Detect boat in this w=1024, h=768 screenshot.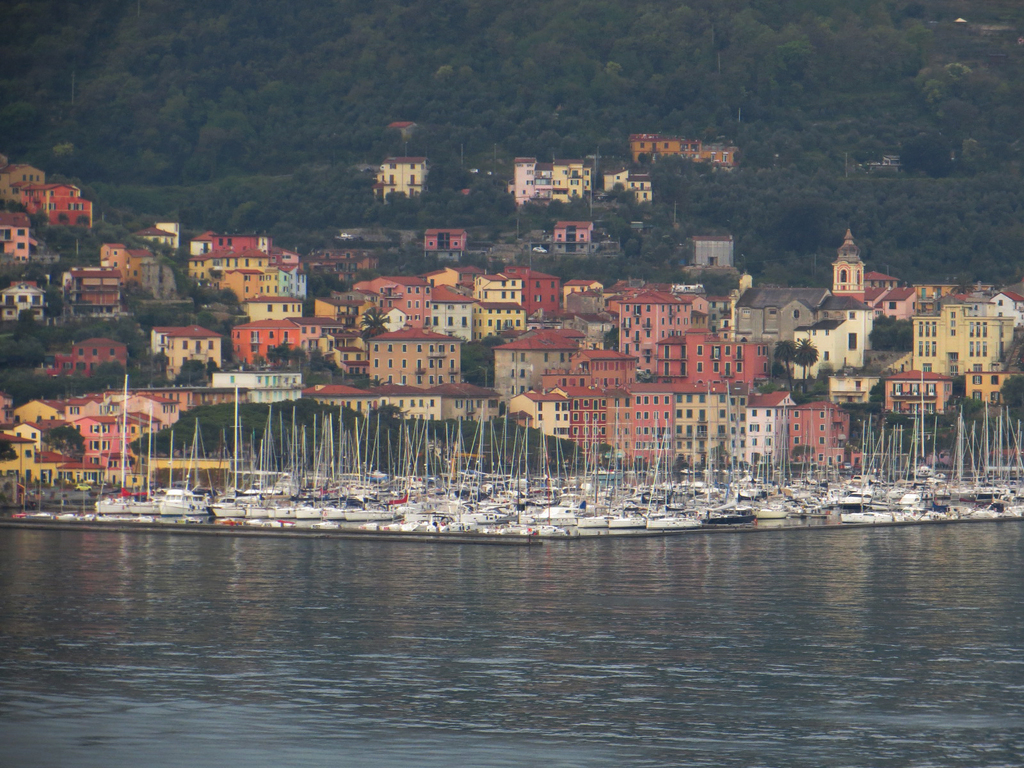
Detection: [167,405,207,519].
